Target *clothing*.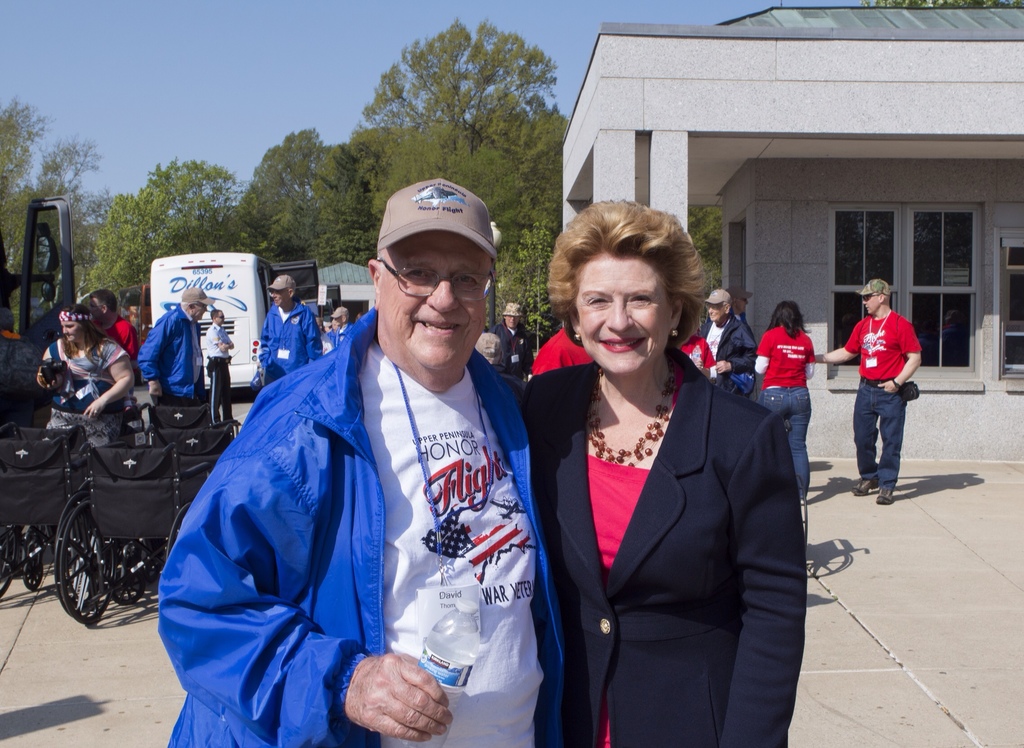
Target region: (left=532, top=322, right=595, bottom=378).
